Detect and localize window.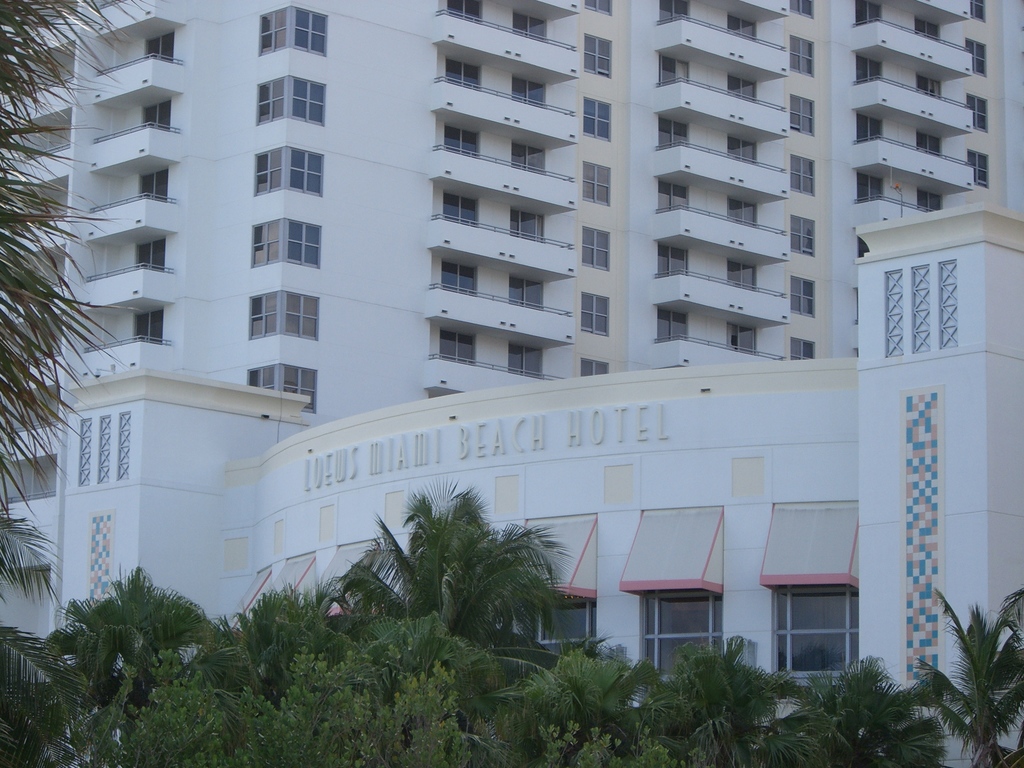
Localized at detection(641, 594, 723, 680).
